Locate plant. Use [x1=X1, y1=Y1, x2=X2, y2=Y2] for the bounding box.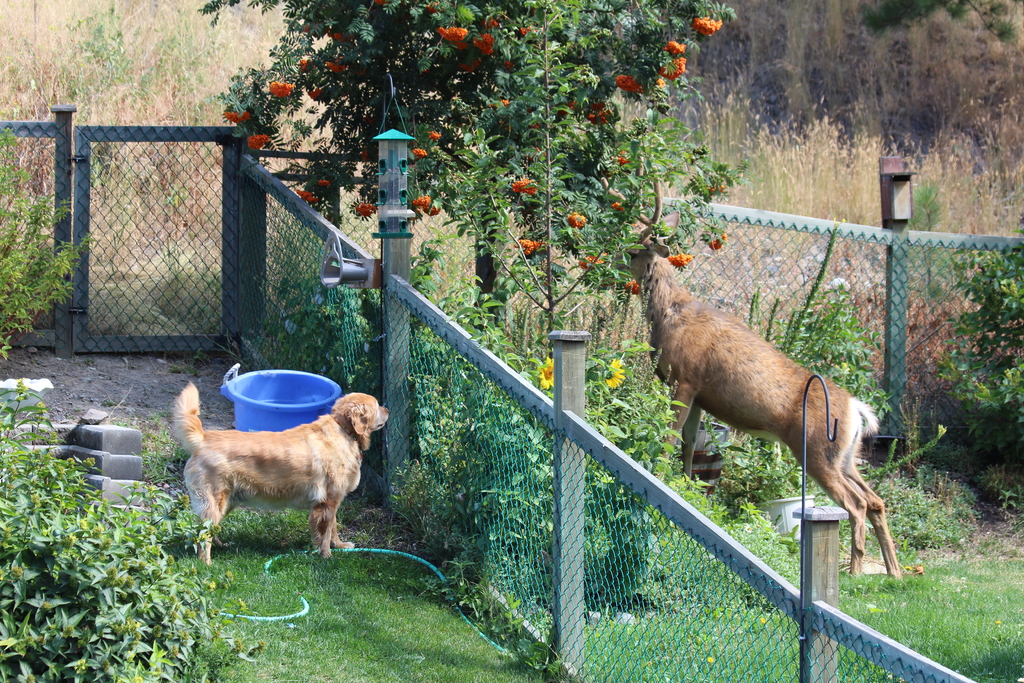
[x1=1000, y1=475, x2=1023, y2=513].
